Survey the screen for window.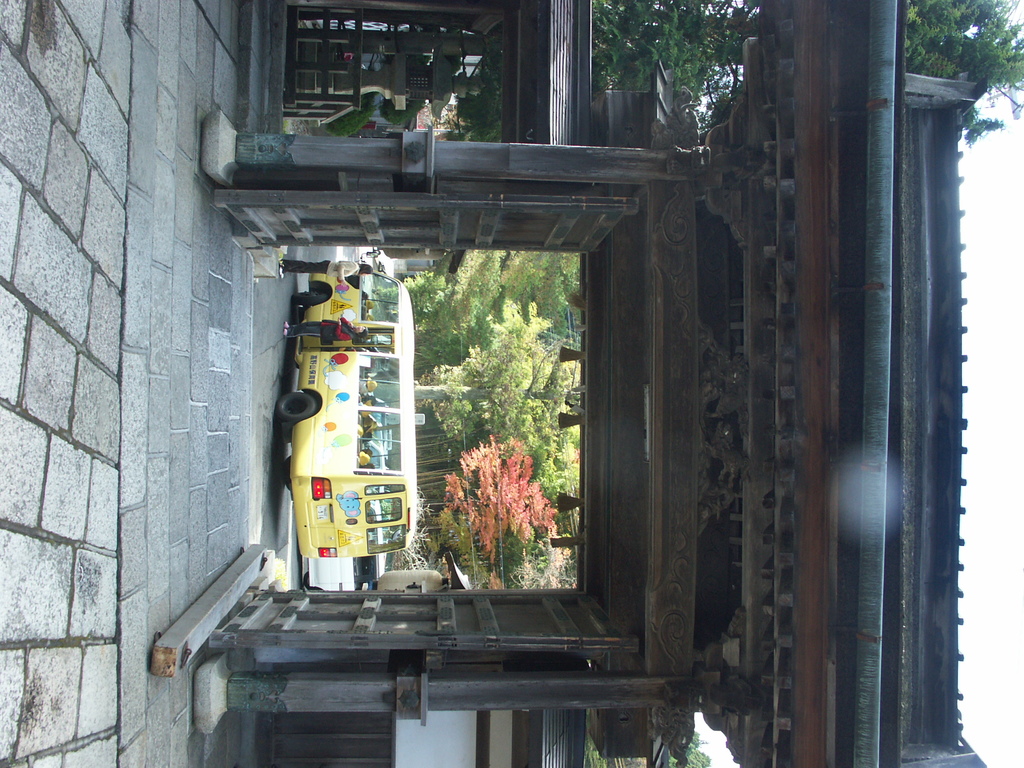
Survey found: select_region(297, 38, 322, 61).
